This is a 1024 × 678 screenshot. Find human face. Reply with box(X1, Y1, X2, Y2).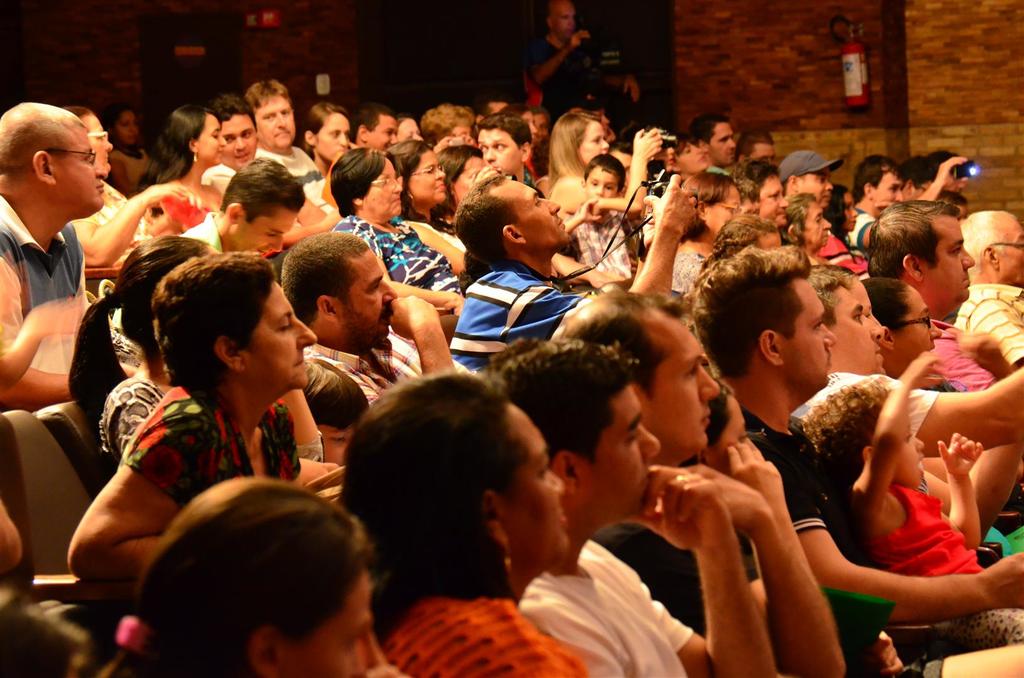
box(872, 172, 904, 207).
